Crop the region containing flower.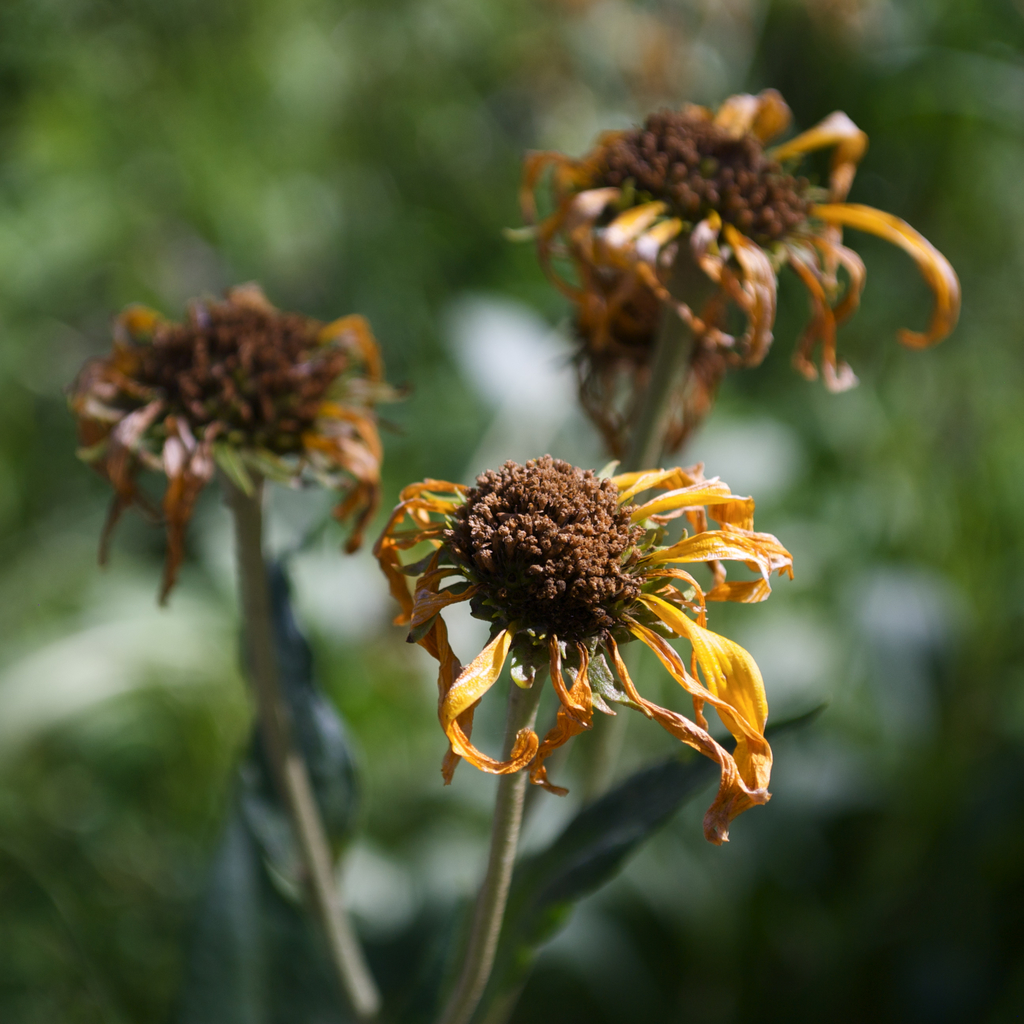
Crop region: {"left": 61, "top": 281, "right": 422, "bottom": 561}.
